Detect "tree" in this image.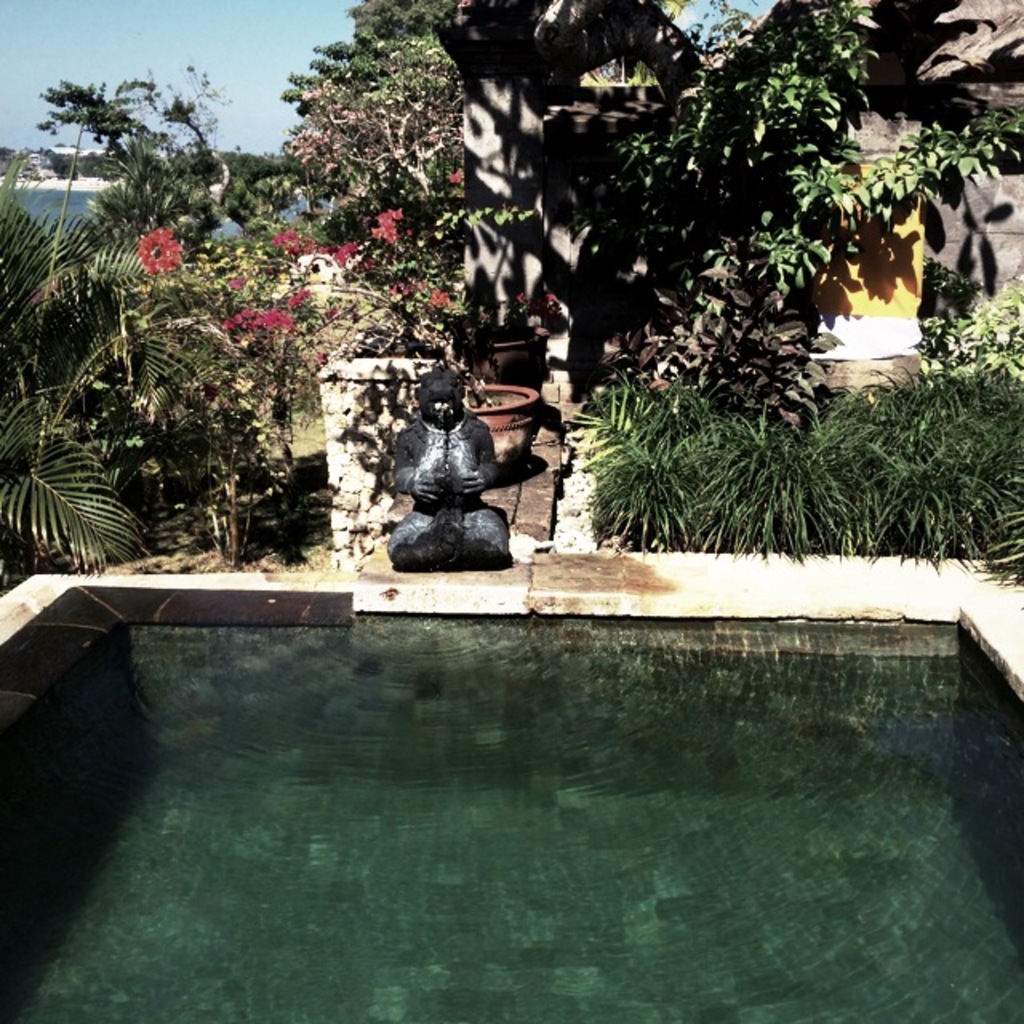
Detection: (left=22, top=43, right=269, bottom=509).
